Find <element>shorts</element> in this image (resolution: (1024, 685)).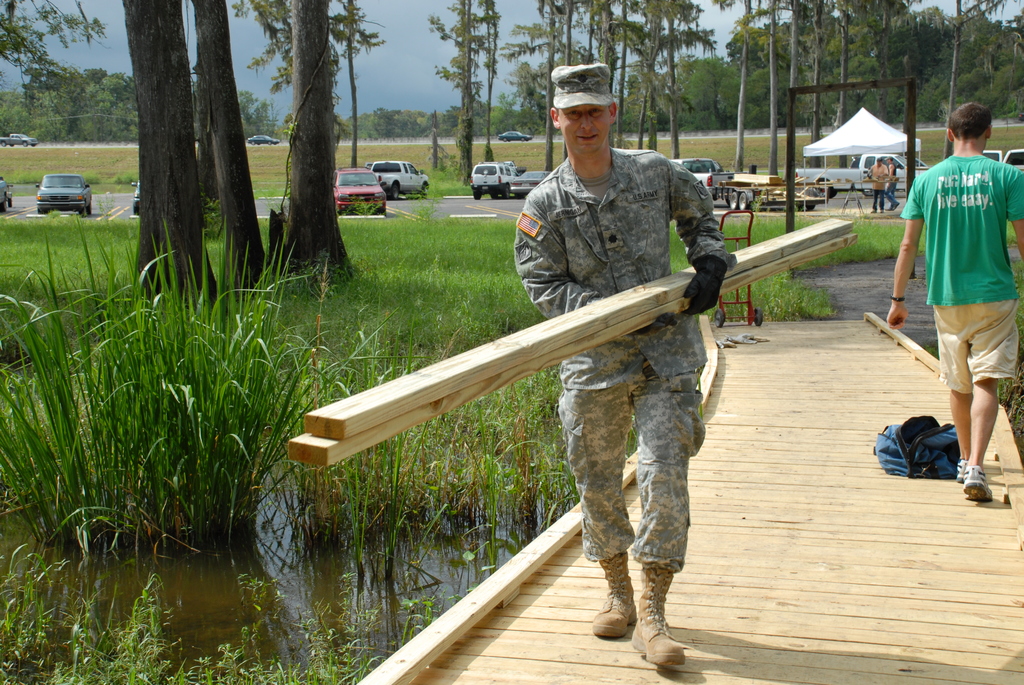
[935,298,1015,392].
